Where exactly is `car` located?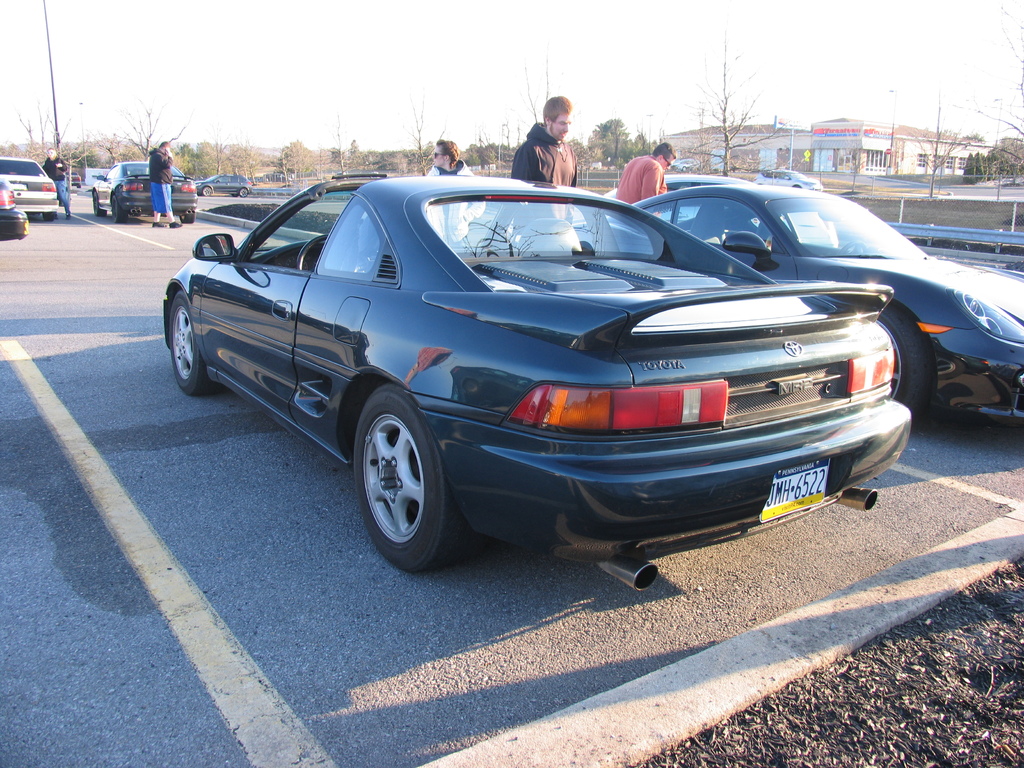
Its bounding box is box(196, 170, 255, 196).
